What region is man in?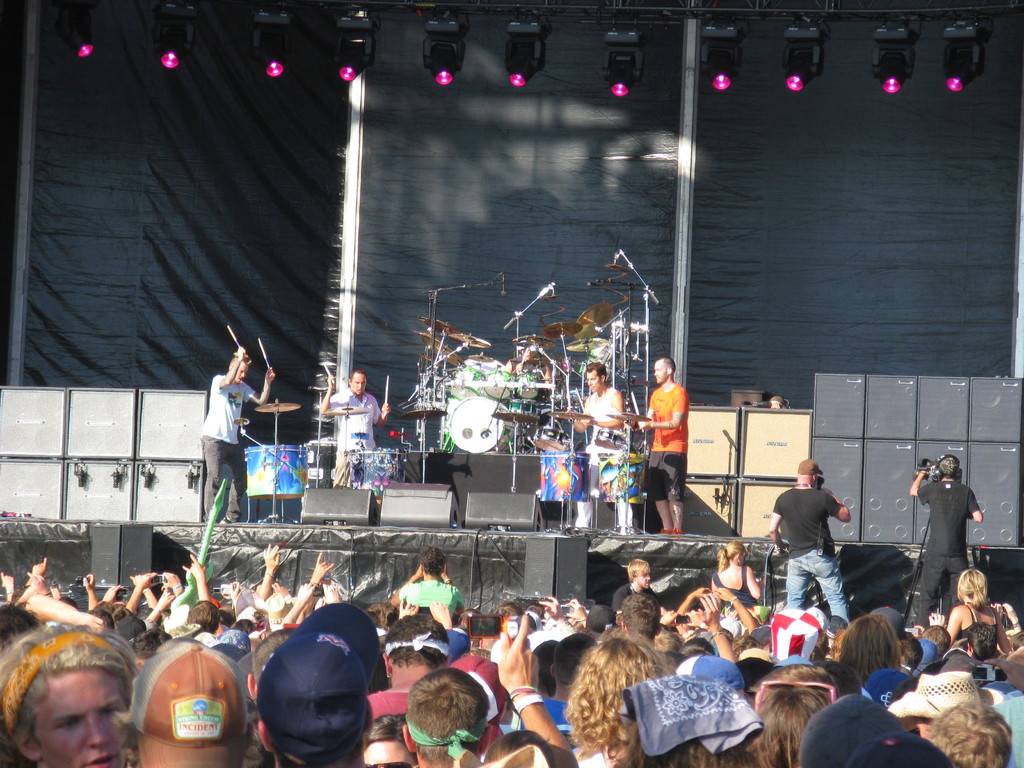
(x1=0, y1=620, x2=138, y2=767).
